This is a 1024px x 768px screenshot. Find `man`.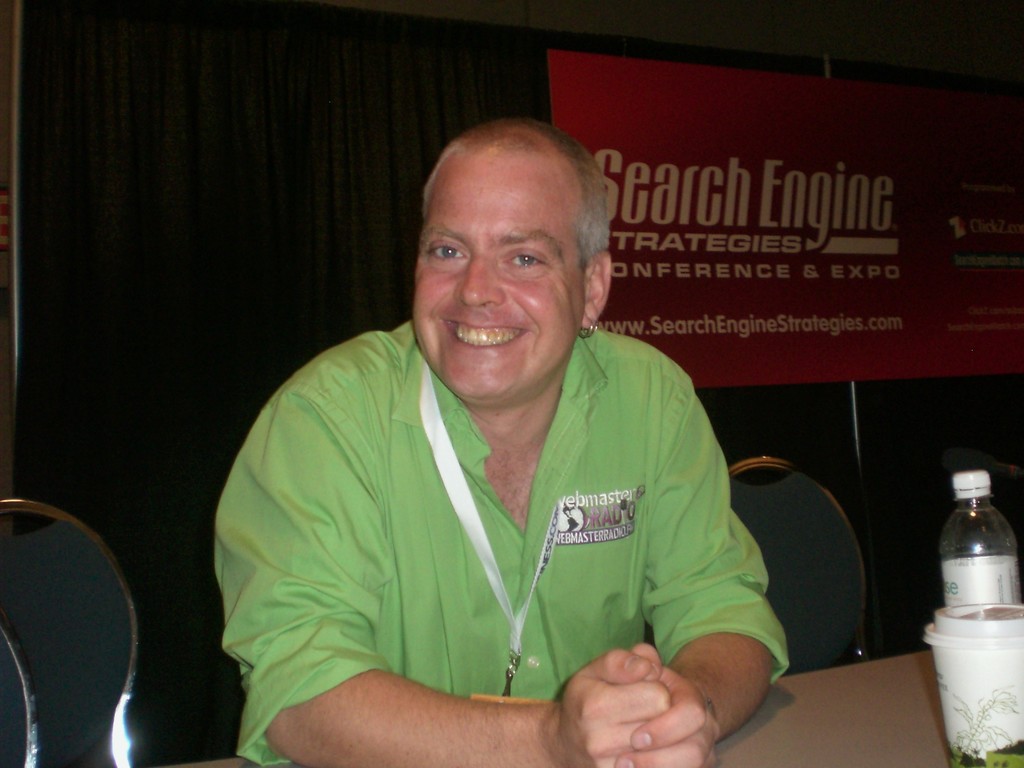
Bounding box: crop(205, 131, 816, 748).
